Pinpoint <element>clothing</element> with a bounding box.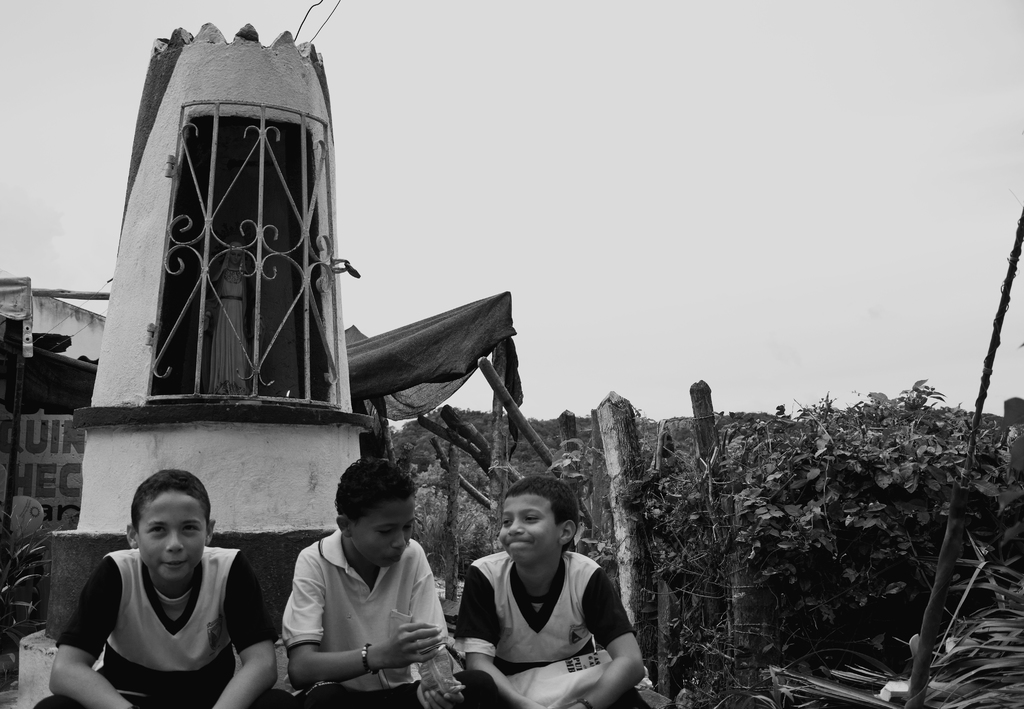
crop(455, 543, 644, 708).
